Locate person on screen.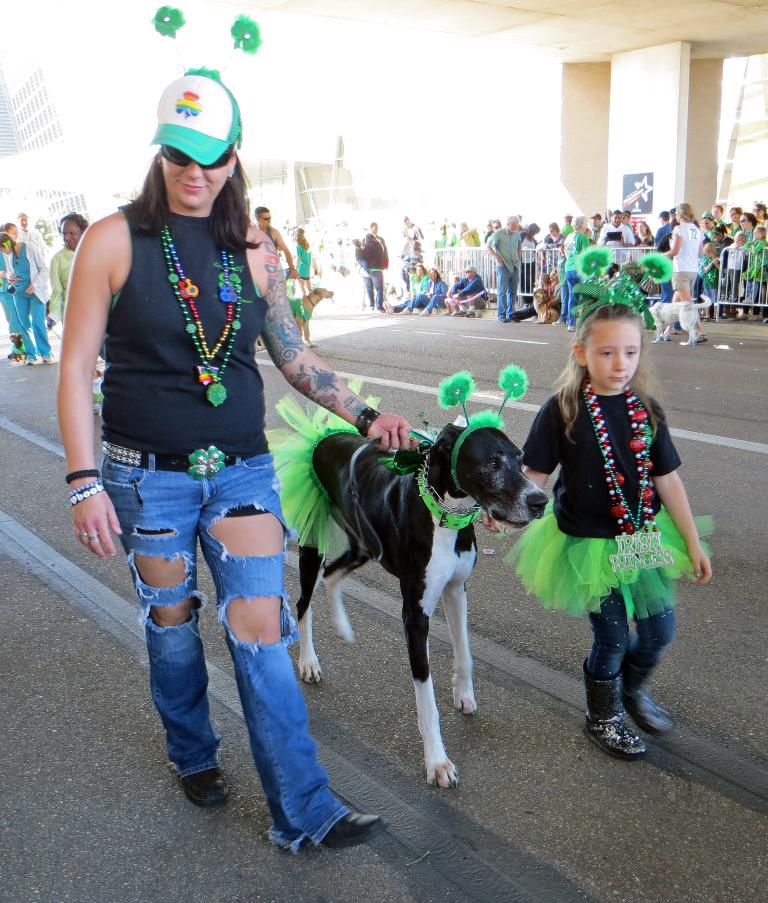
On screen at crop(376, 209, 415, 261).
